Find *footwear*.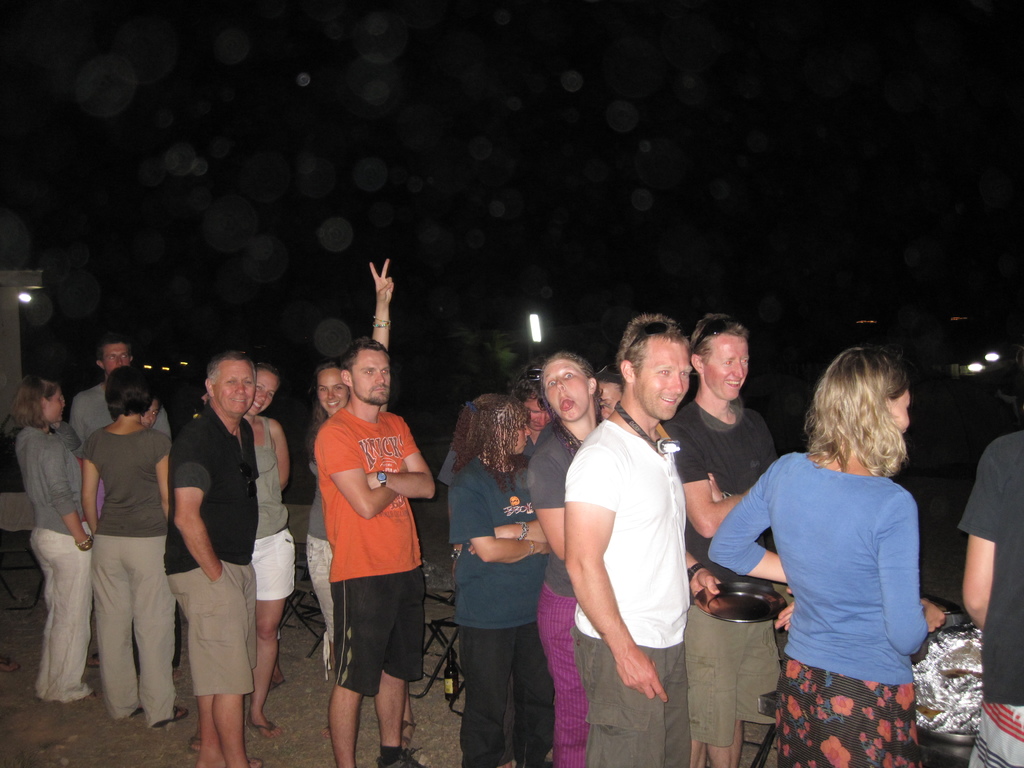
150/706/190/726.
